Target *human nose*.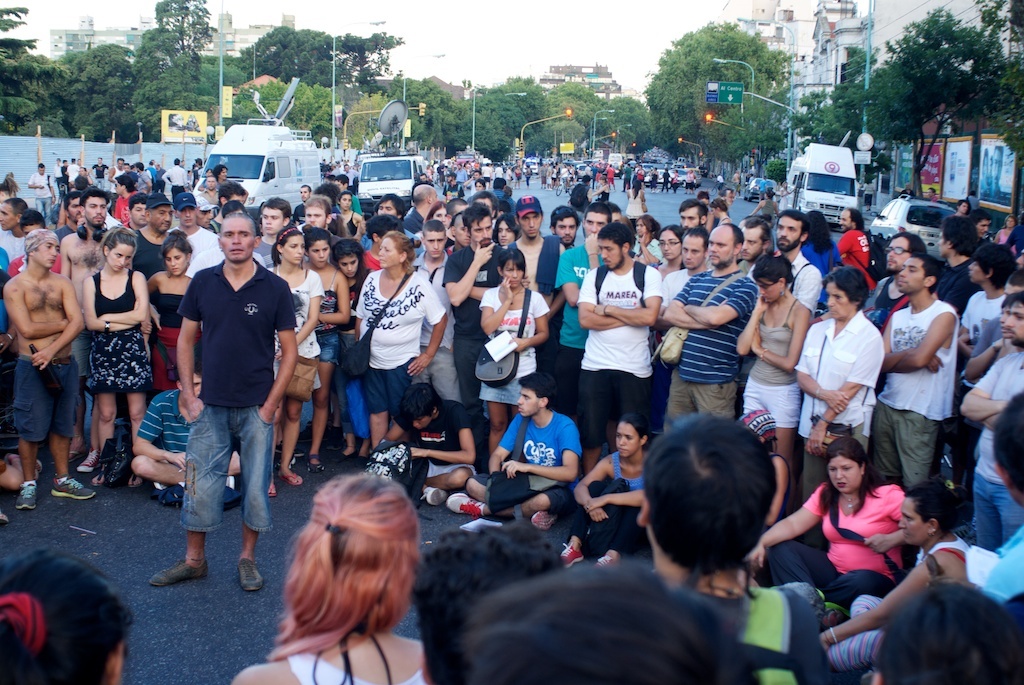
Target region: bbox=[382, 209, 385, 213].
